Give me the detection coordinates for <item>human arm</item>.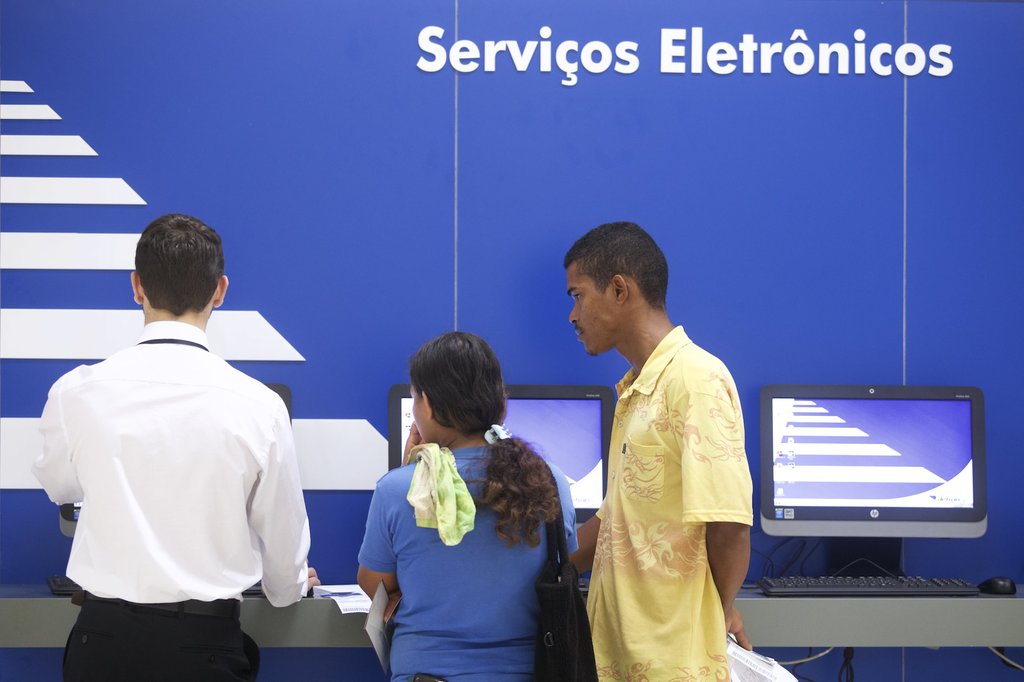
pyautogui.locateOnScreen(561, 498, 604, 582).
